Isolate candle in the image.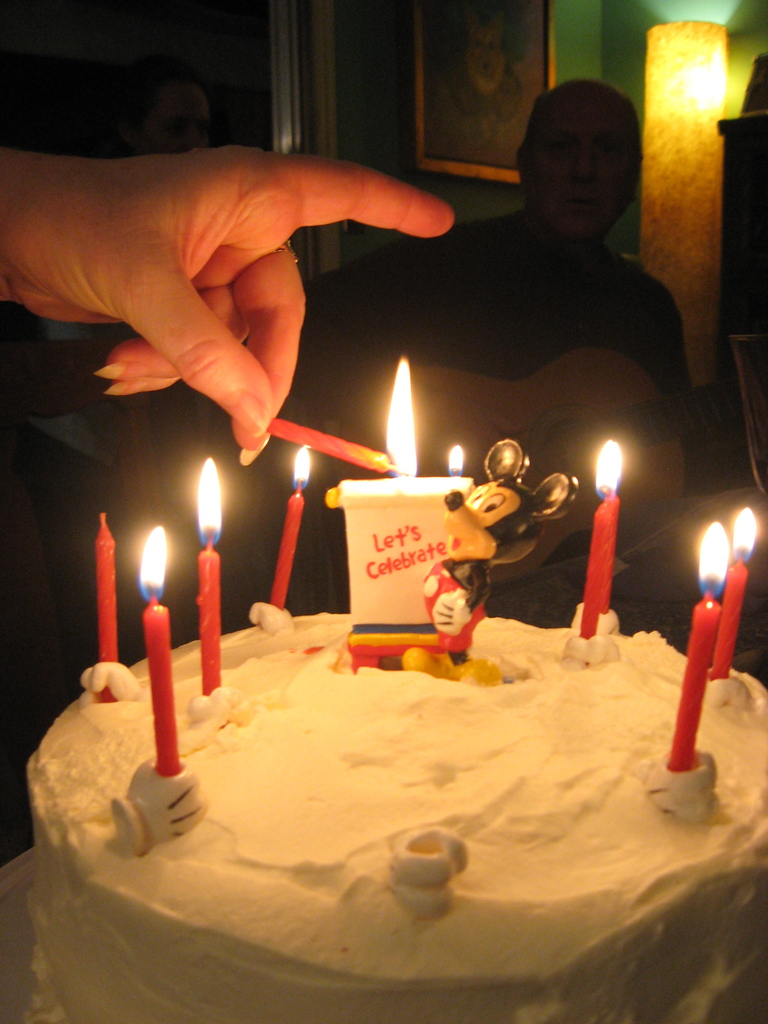
Isolated region: Rect(201, 456, 224, 699).
